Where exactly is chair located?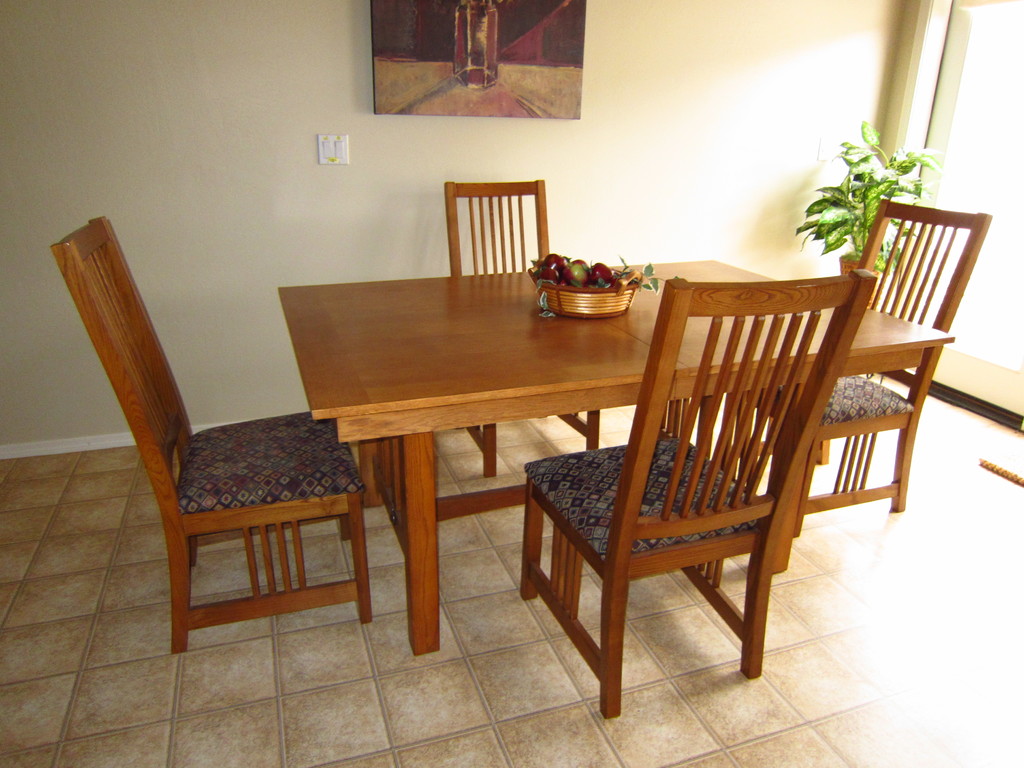
Its bounding box is bbox=[737, 200, 990, 540].
